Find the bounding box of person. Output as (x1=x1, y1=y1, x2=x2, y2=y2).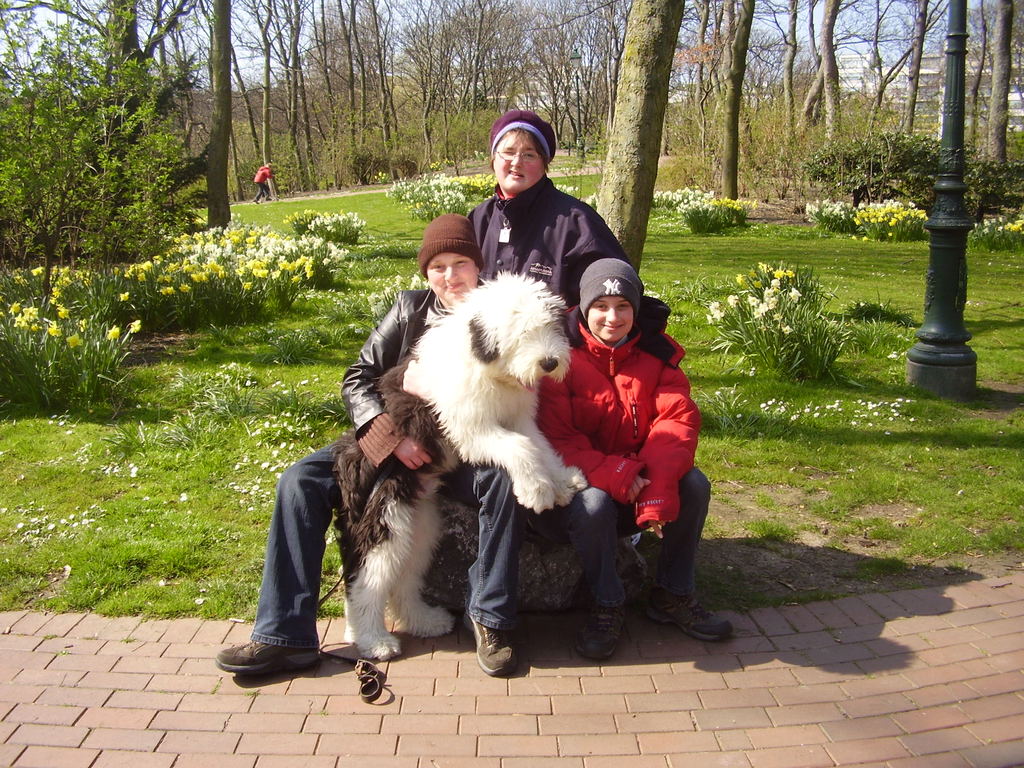
(x1=251, y1=162, x2=277, y2=205).
